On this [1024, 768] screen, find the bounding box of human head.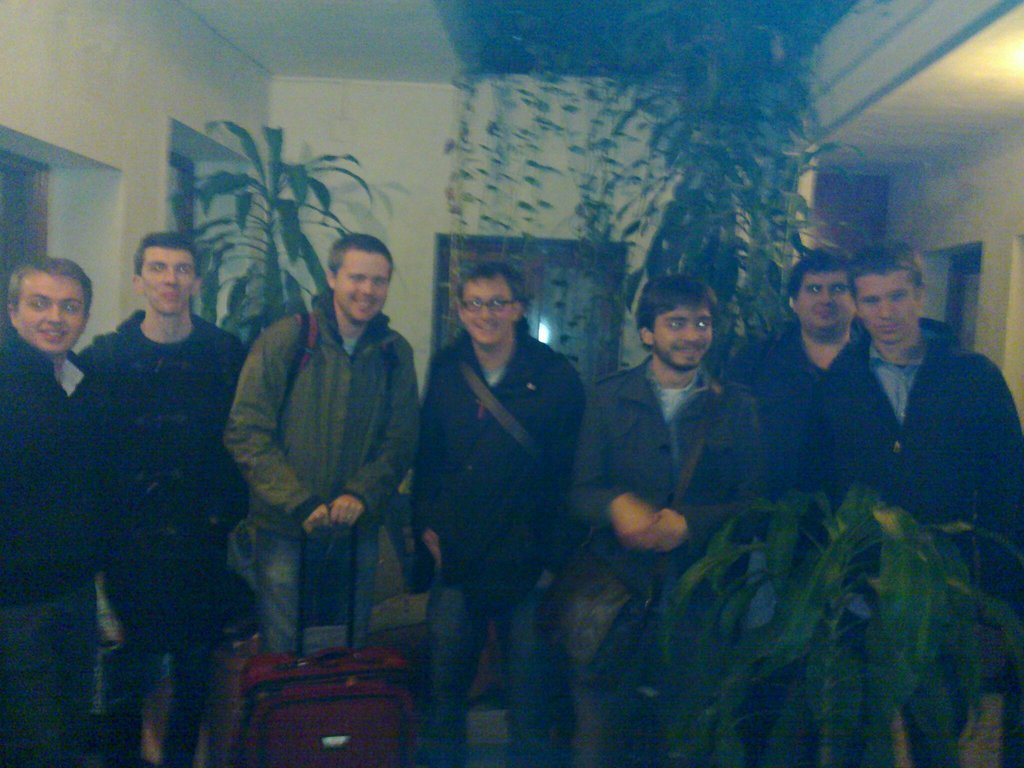
Bounding box: region(787, 248, 858, 339).
